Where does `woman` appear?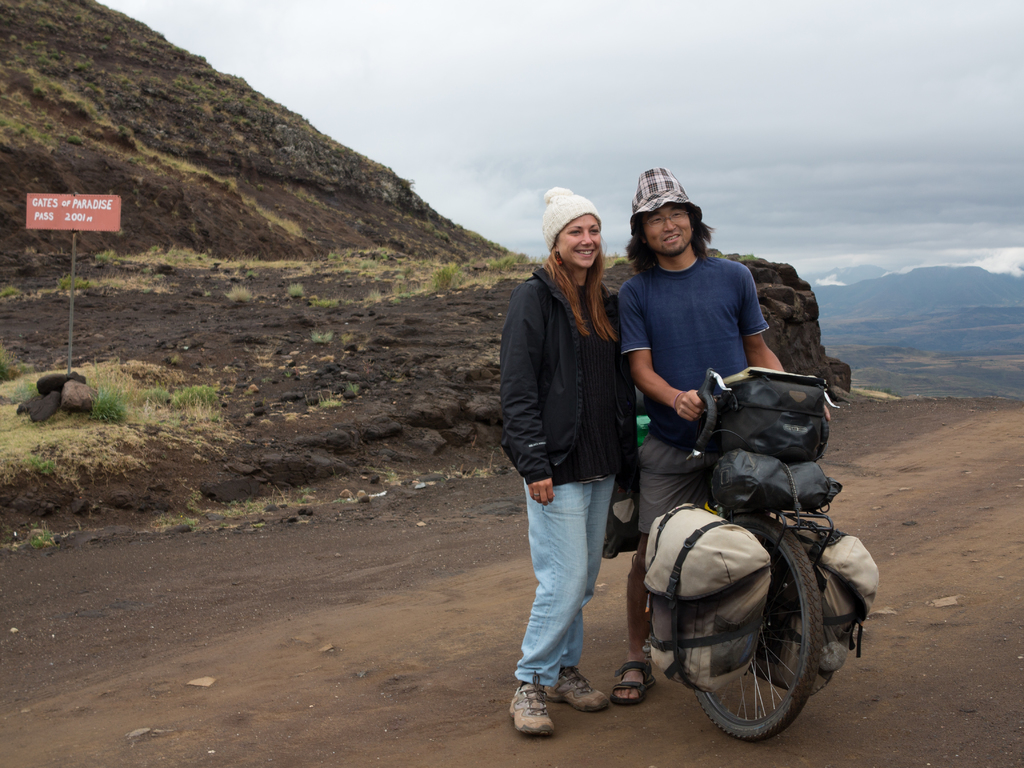
Appears at box=[495, 186, 658, 726].
